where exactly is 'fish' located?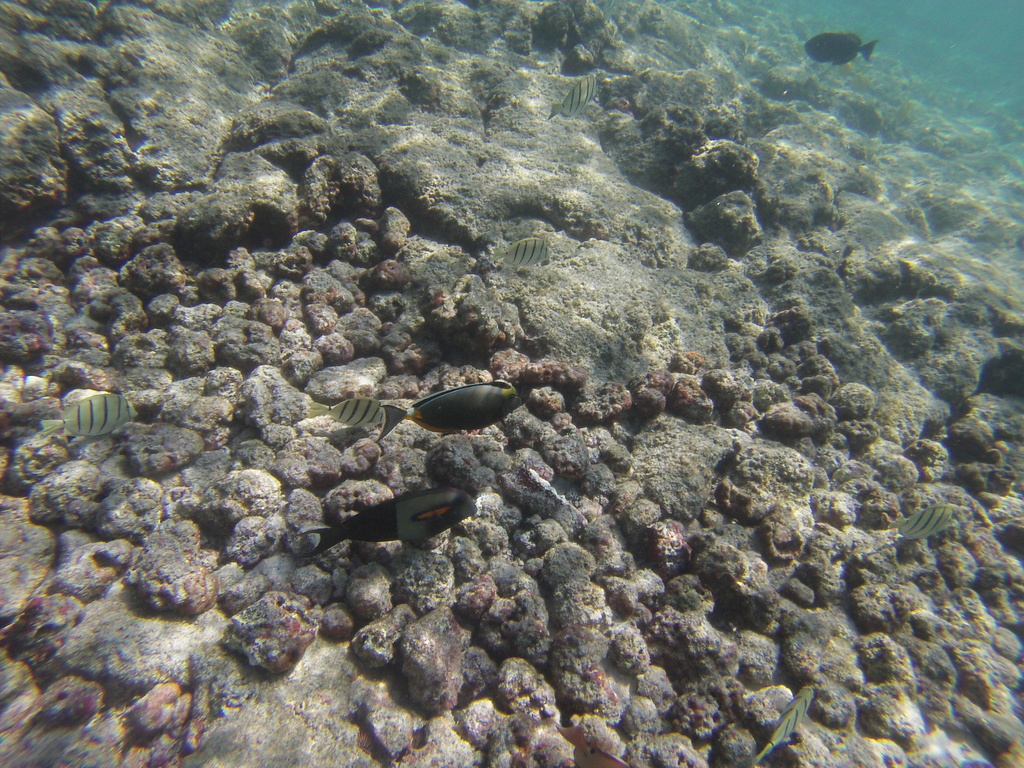
Its bounding box is box=[884, 505, 953, 541].
